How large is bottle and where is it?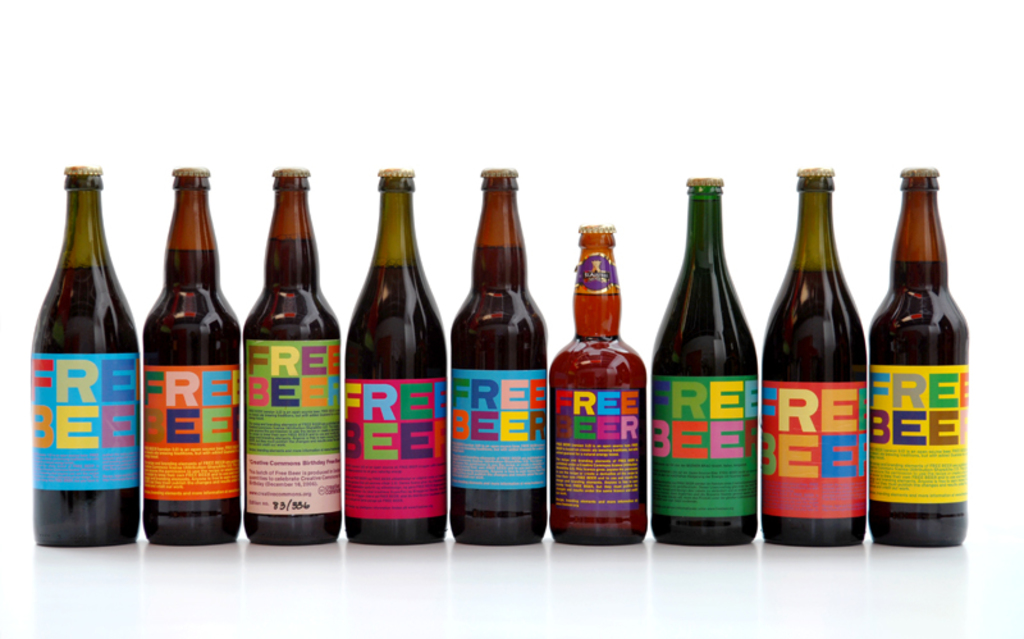
Bounding box: BBox(547, 222, 646, 549).
